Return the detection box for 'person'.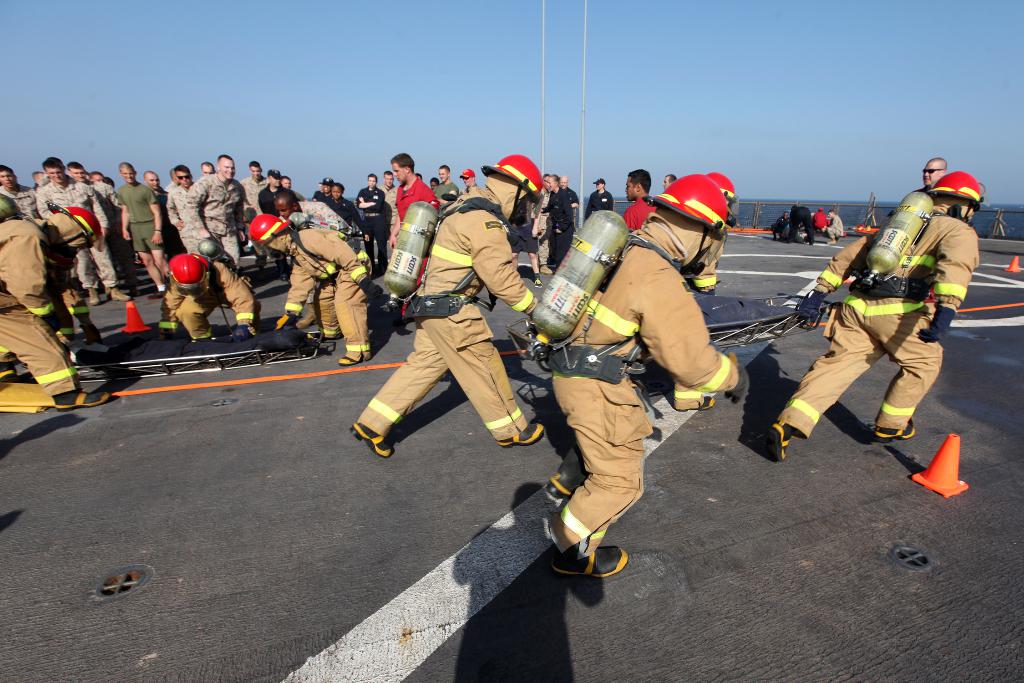
detection(544, 156, 723, 611).
